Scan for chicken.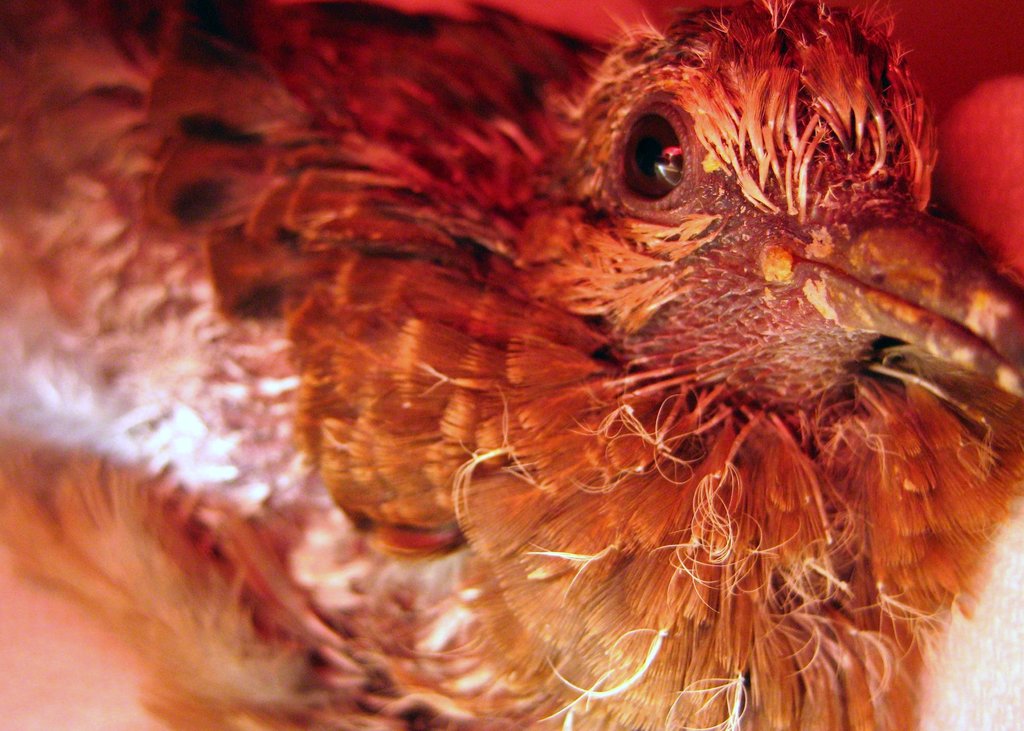
Scan result: {"left": 45, "top": 0, "right": 1023, "bottom": 713}.
